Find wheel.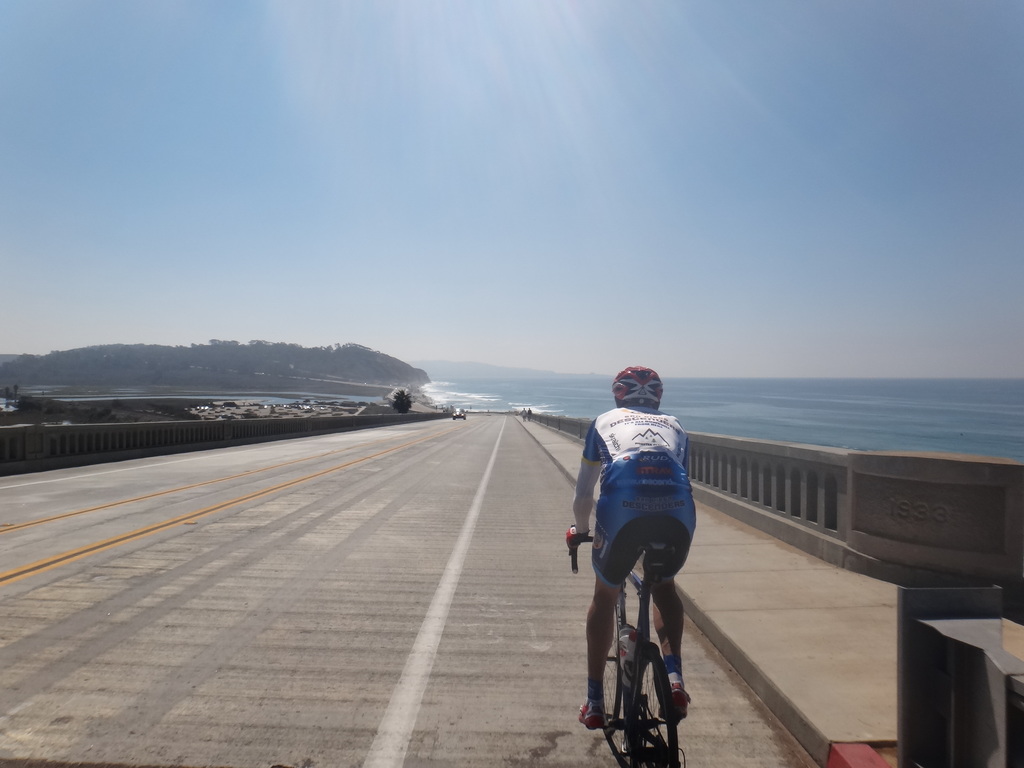
(607,634,676,755).
